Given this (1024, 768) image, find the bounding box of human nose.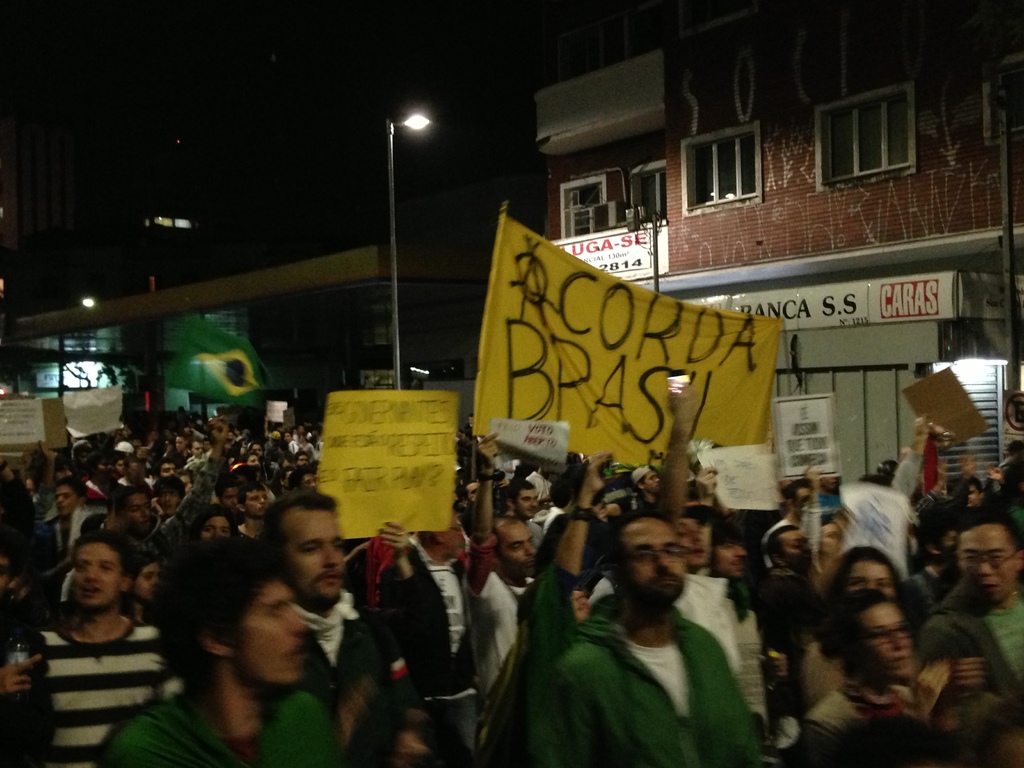
<bbox>526, 543, 536, 558</bbox>.
